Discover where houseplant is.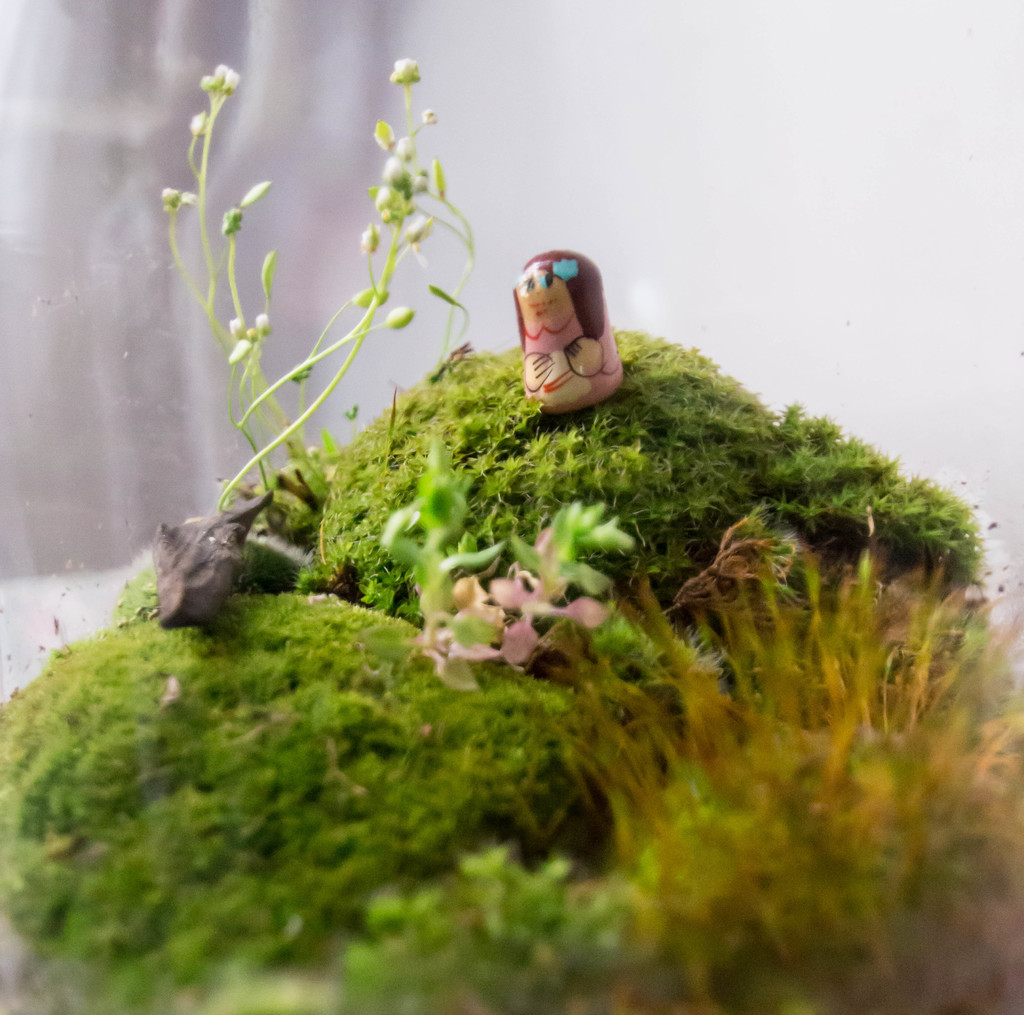
Discovered at l=115, t=98, r=1019, b=955.
